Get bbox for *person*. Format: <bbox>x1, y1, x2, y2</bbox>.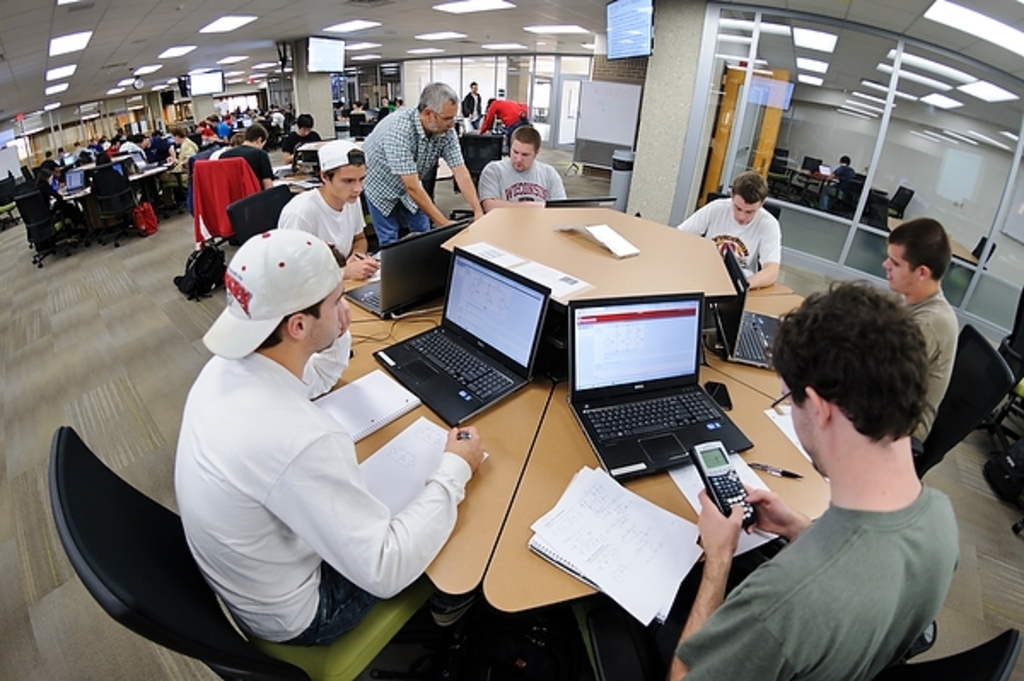
<bbox>162, 130, 196, 201</bbox>.
